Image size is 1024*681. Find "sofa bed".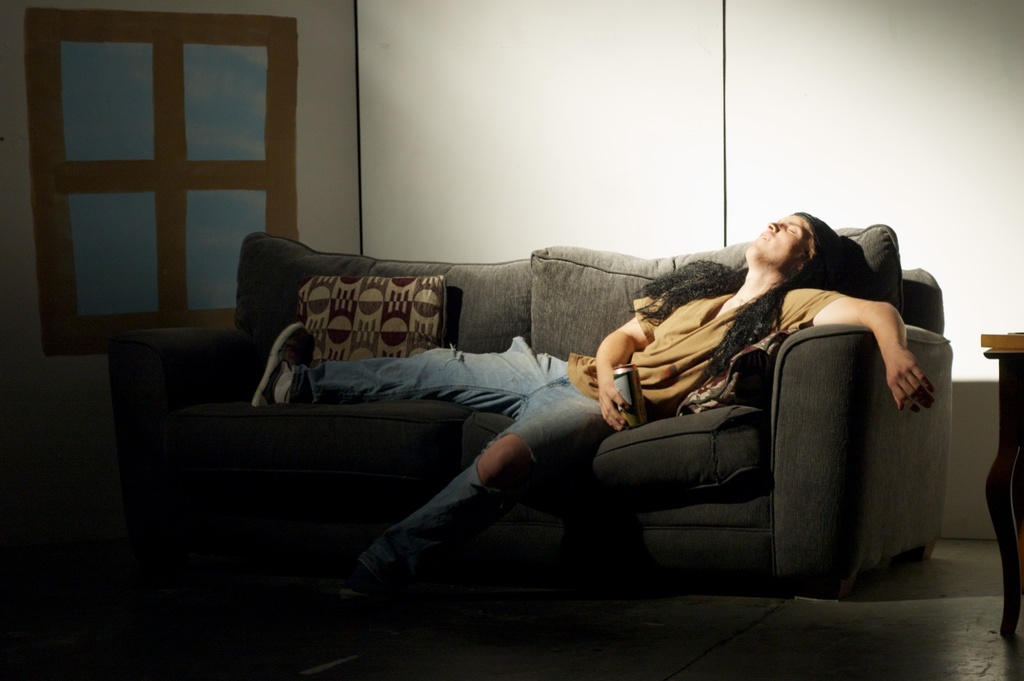
[110,229,955,601].
